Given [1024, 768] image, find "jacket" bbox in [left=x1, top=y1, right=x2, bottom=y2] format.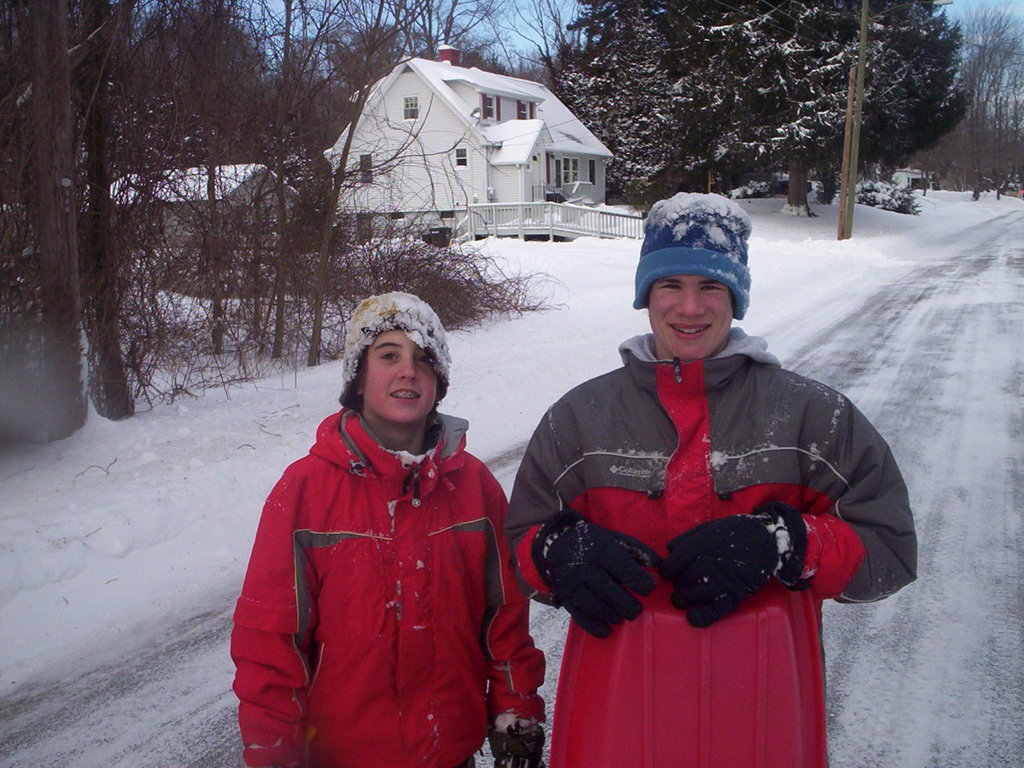
[left=505, top=324, right=917, bottom=767].
